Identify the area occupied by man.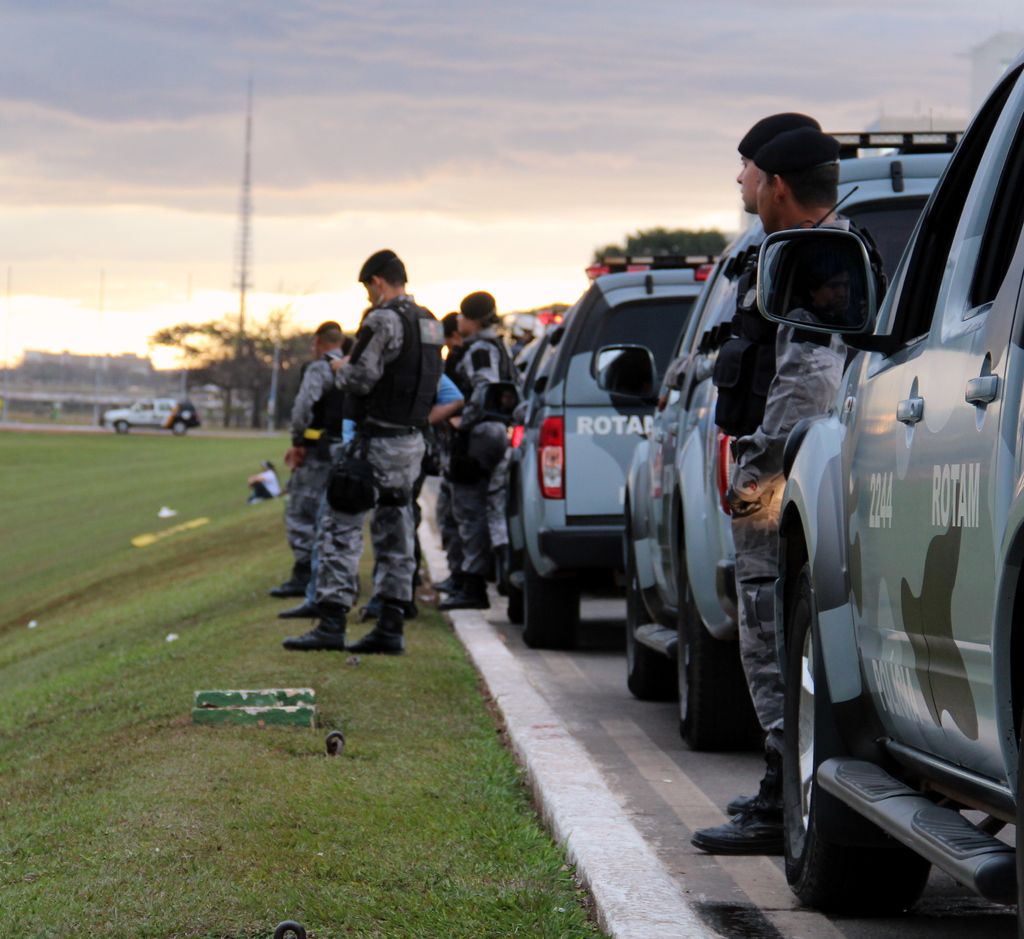
Area: x1=690 y1=127 x2=888 y2=855.
